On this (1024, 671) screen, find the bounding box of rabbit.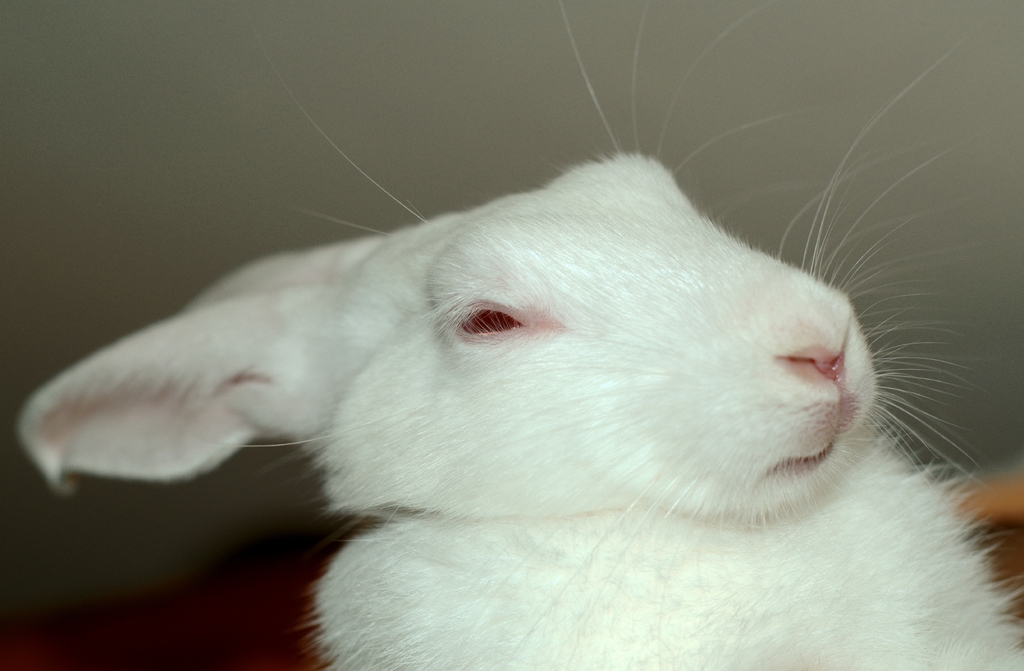
Bounding box: BBox(21, 3, 1023, 670).
